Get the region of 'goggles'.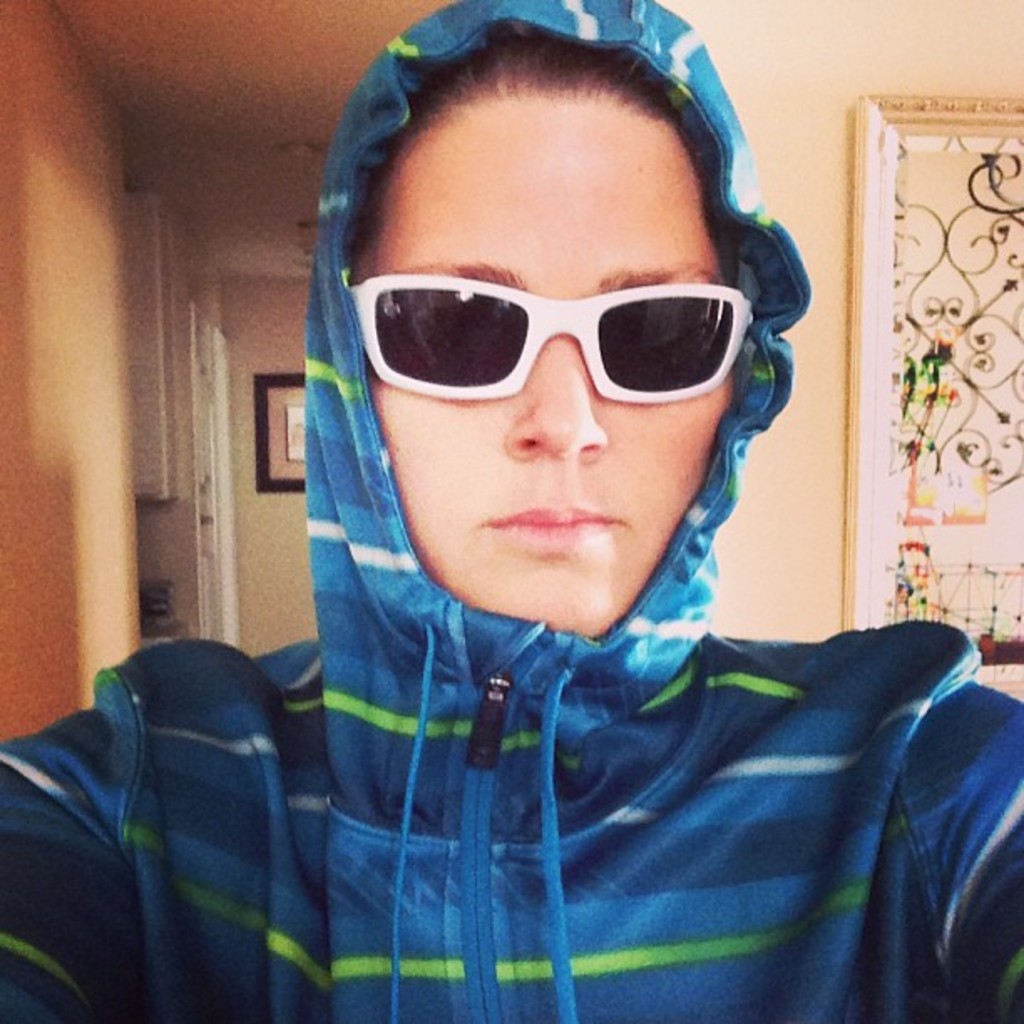
box=[335, 244, 796, 412].
